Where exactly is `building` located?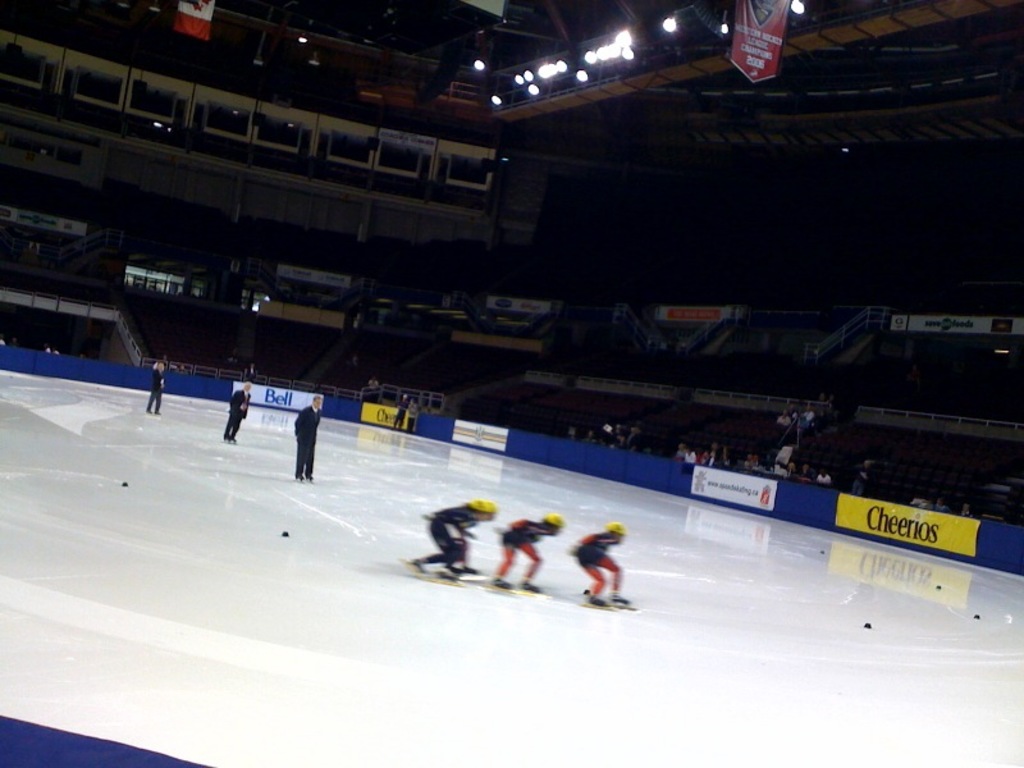
Its bounding box is select_region(0, 0, 1023, 767).
